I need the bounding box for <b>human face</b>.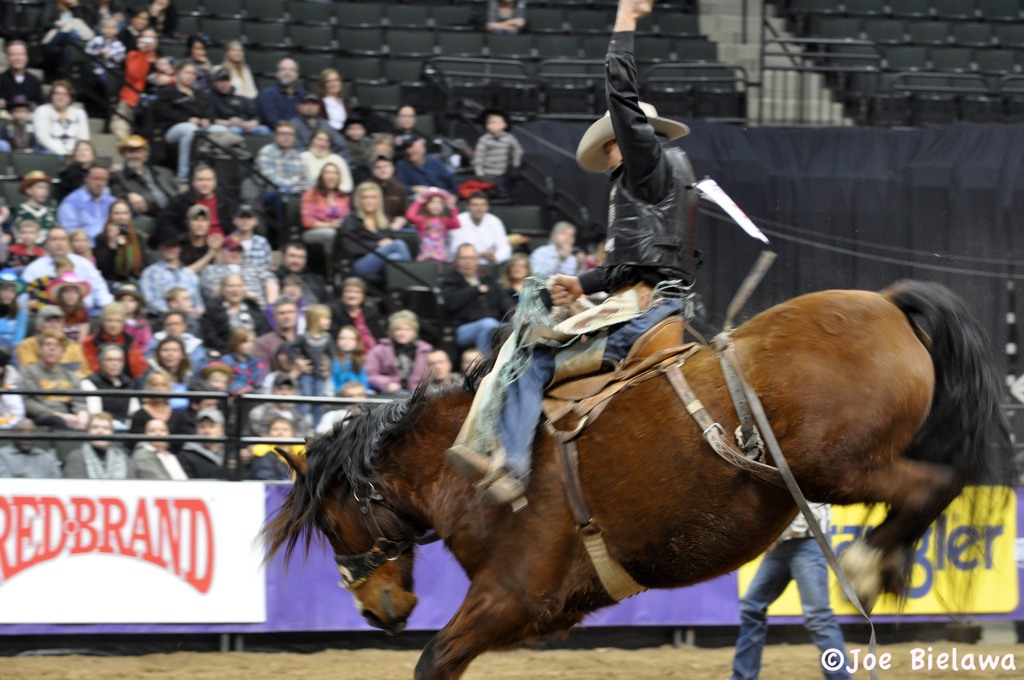
Here it is: 428, 195, 442, 211.
